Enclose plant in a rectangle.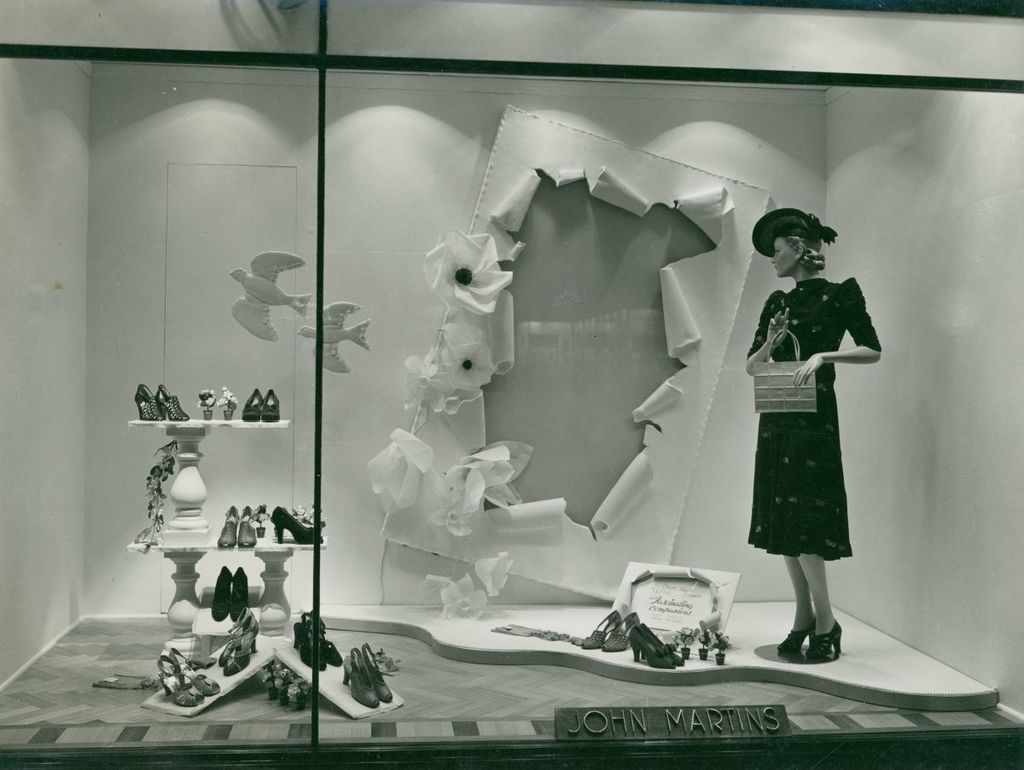
{"left": 292, "top": 499, "right": 327, "bottom": 530}.
